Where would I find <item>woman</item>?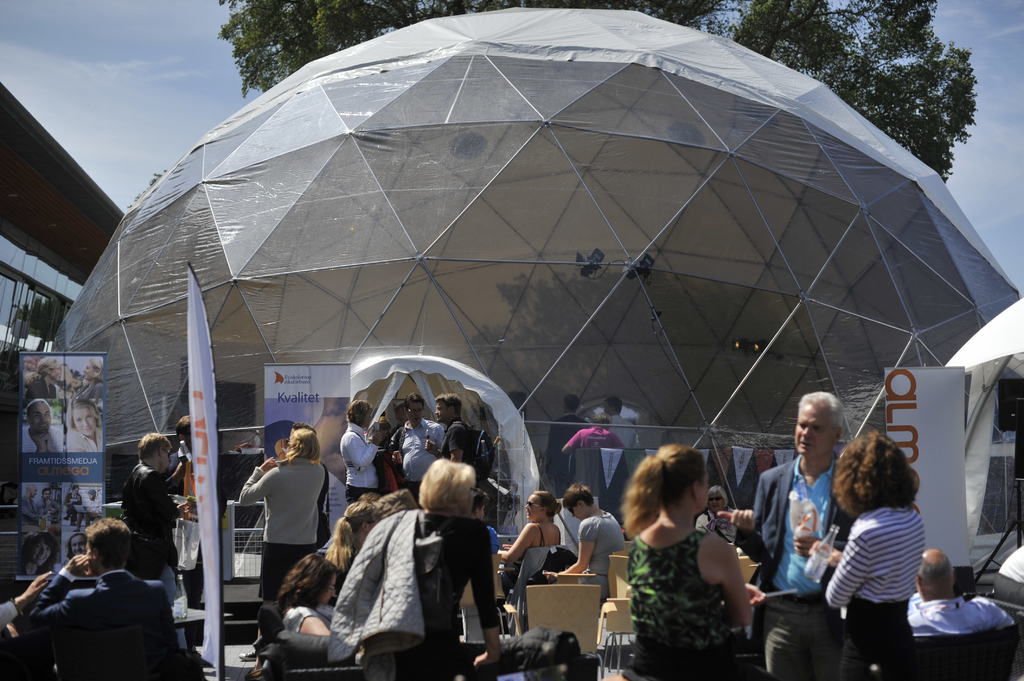
At crop(240, 428, 326, 661).
